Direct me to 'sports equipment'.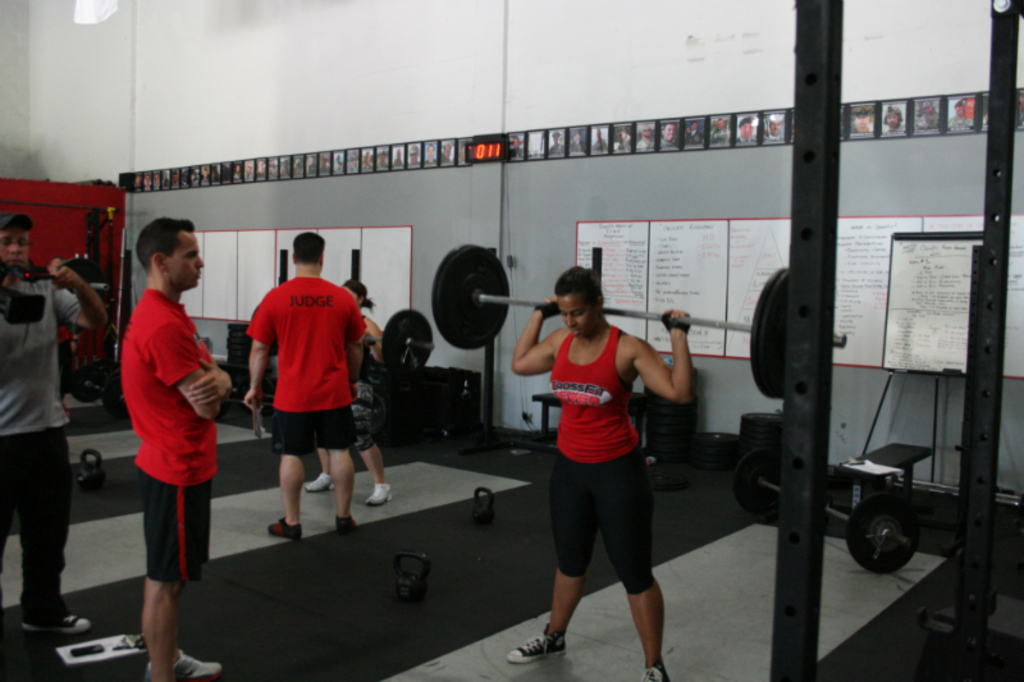
Direction: 431:243:847:400.
